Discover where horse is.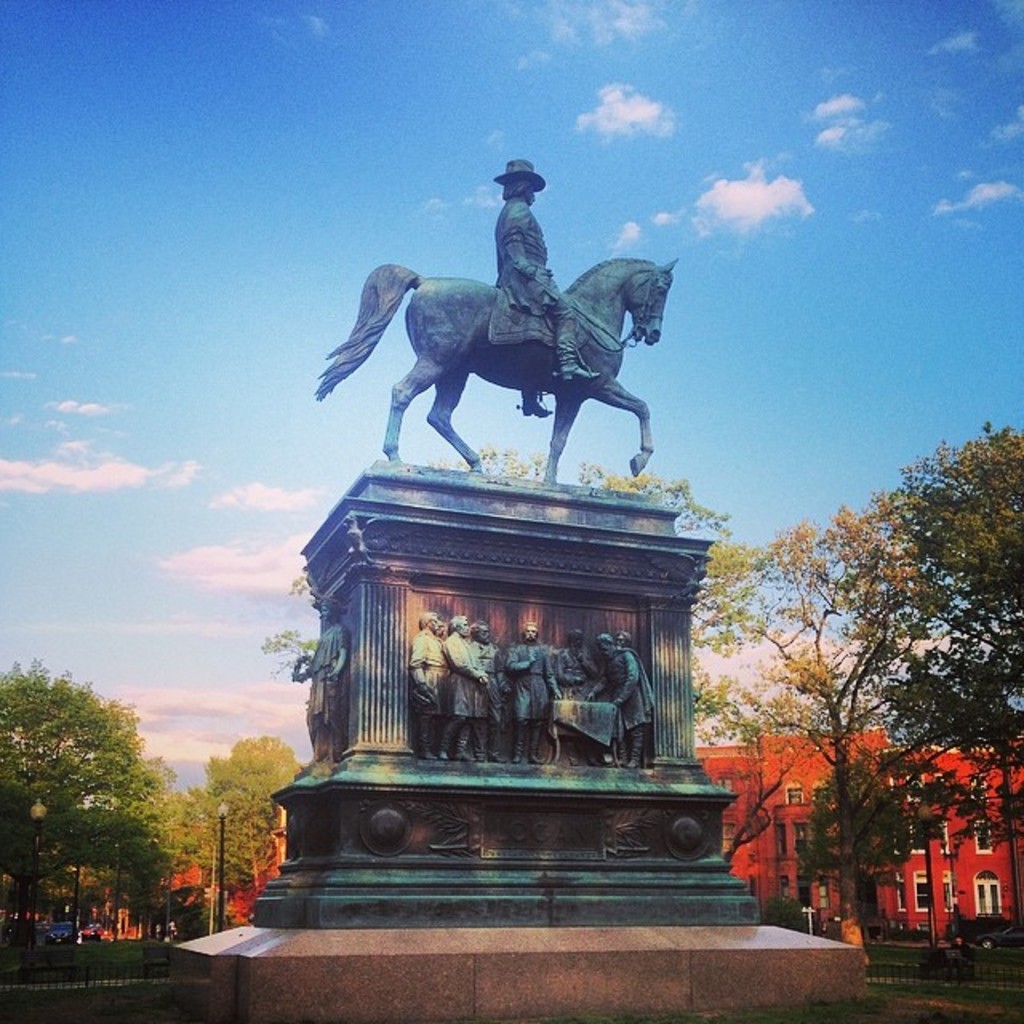
Discovered at bbox=(310, 256, 683, 486).
